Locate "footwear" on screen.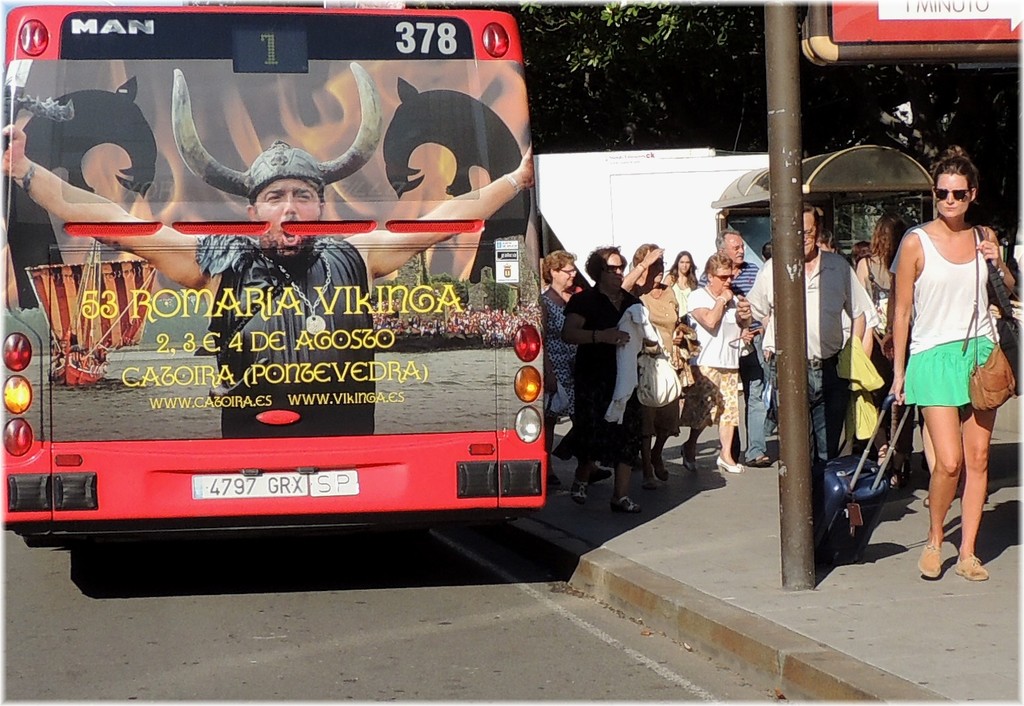
On screen at locate(610, 492, 643, 512).
